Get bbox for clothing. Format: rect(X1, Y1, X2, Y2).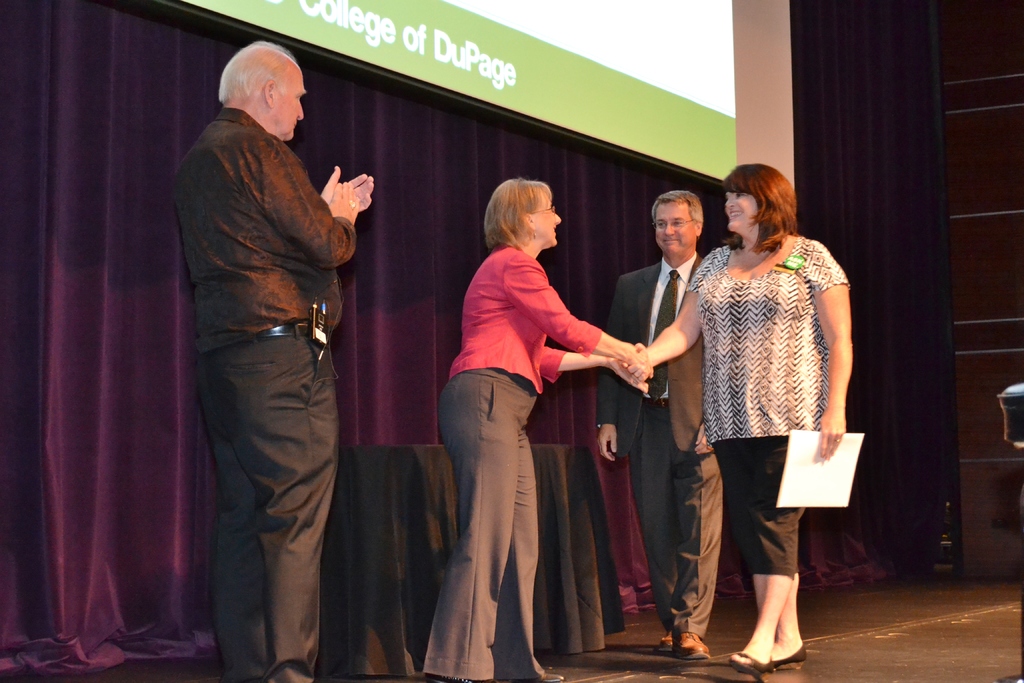
rect(161, 90, 358, 682).
